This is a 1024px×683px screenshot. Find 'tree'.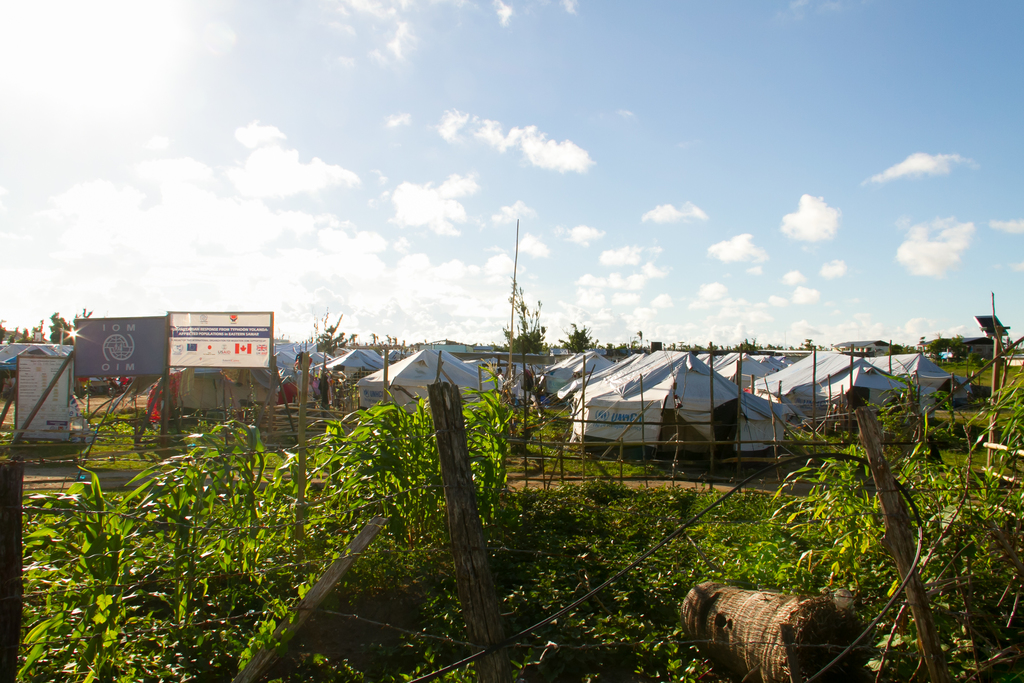
Bounding box: 635:329:646:349.
